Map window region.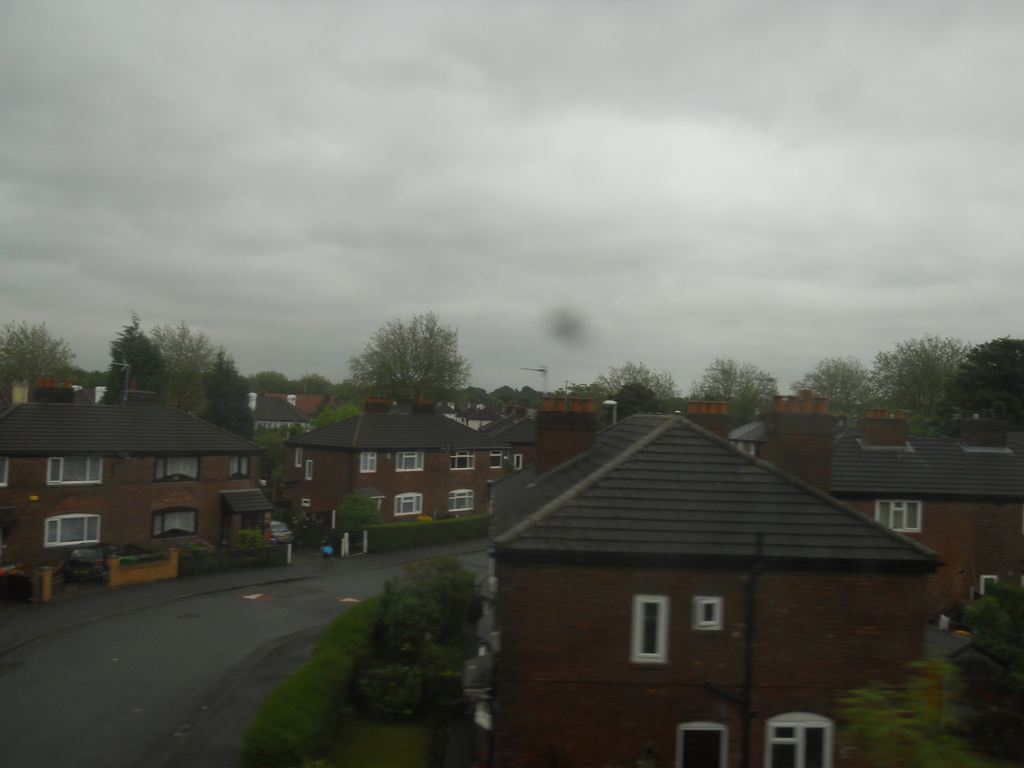
Mapped to x1=49, y1=452, x2=106, y2=490.
